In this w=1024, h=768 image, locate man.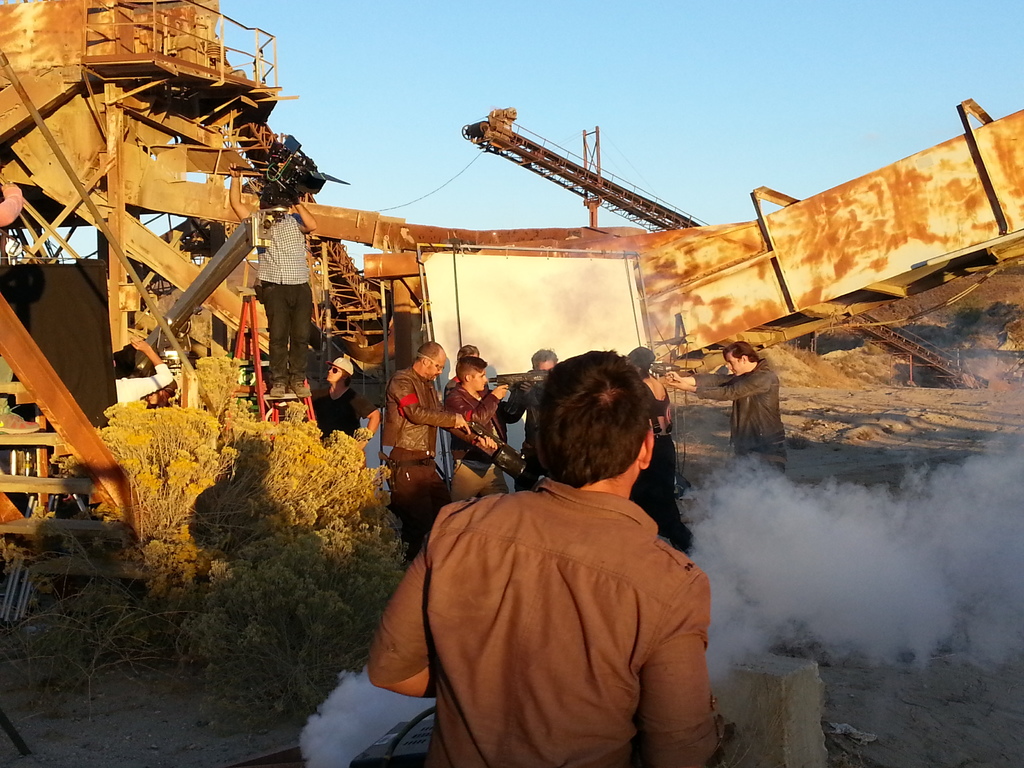
Bounding box: left=445, top=357, right=511, bottom=497.
